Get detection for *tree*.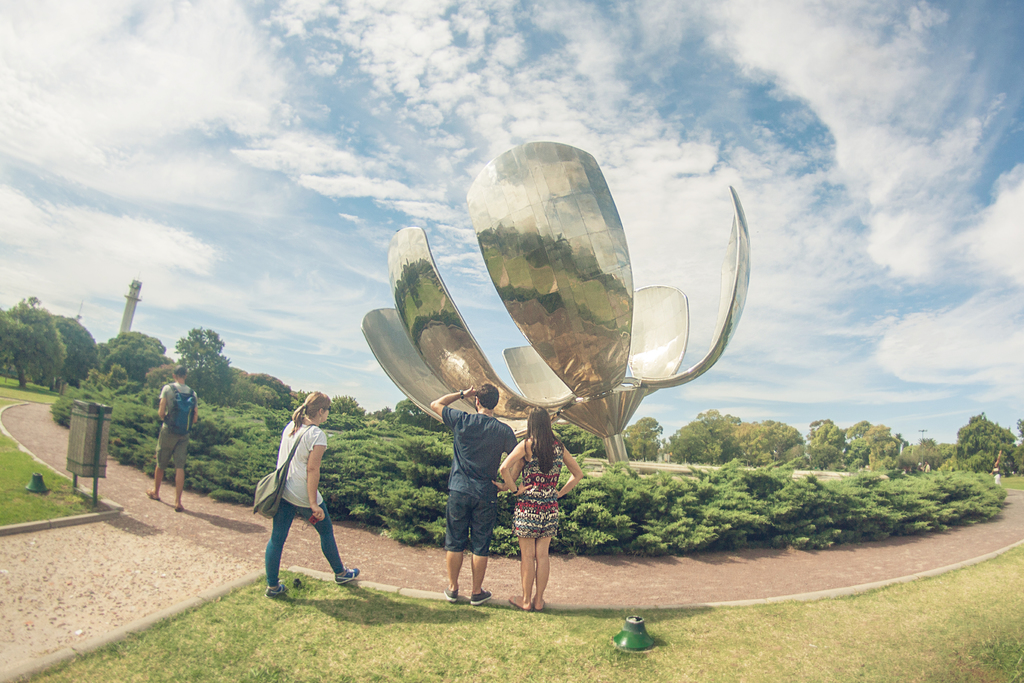
Detection: box(171, 324, 239, 404).
